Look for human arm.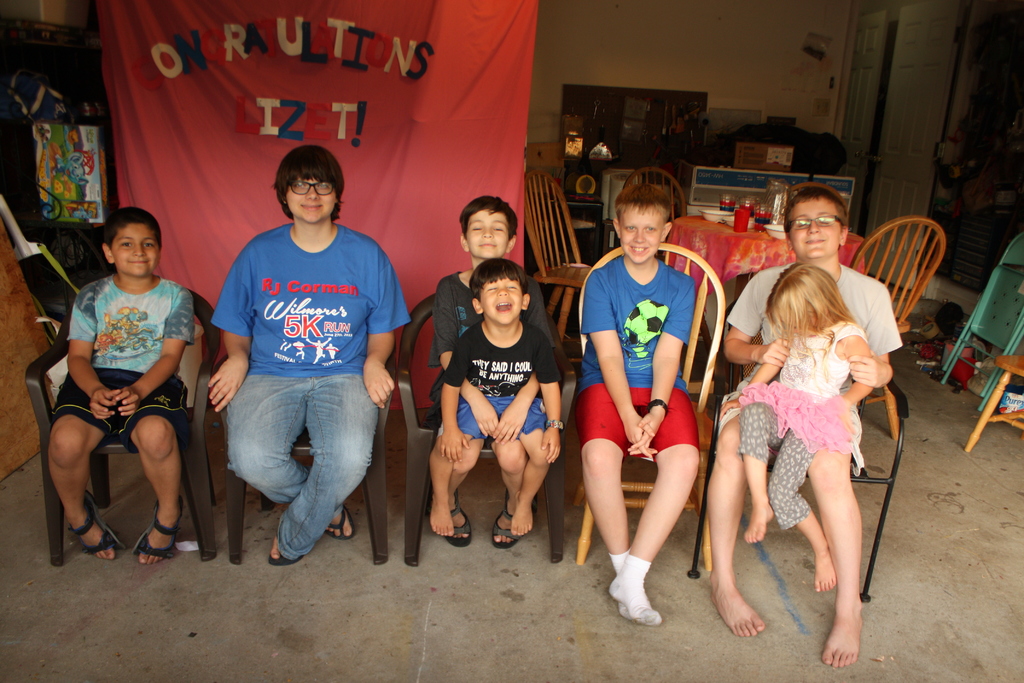
Found: x1=437 y1=331 x2=474 y2=464.
